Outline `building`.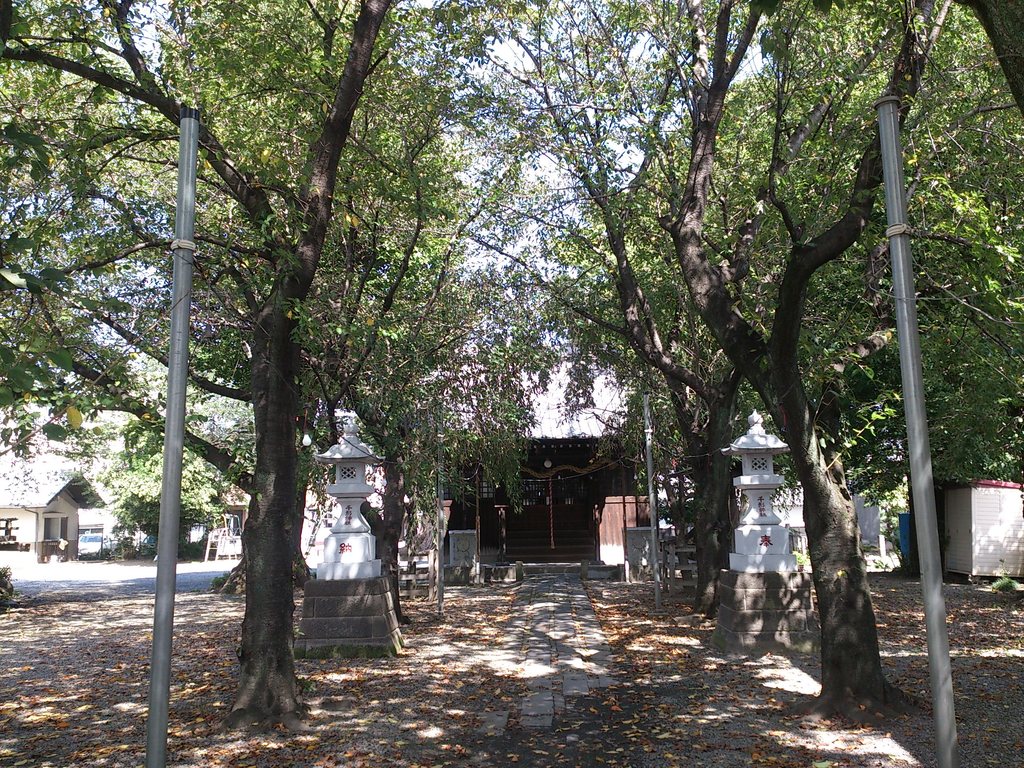
Outline: region(412, 364, 660, 568).
